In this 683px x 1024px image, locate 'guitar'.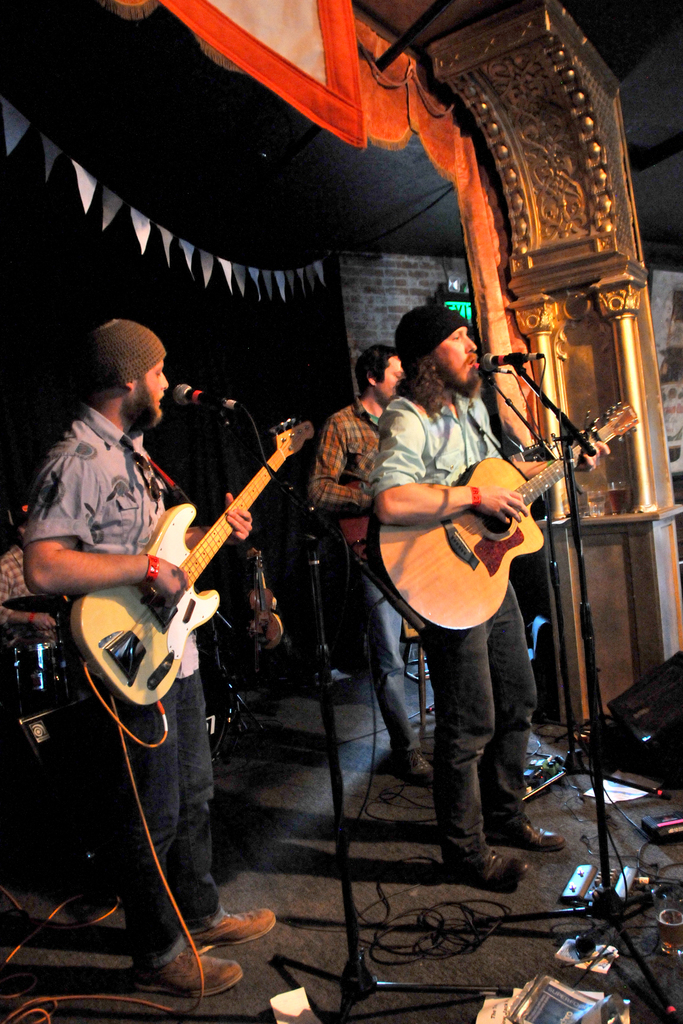
Bounding box: (360, 399, 652, 636).
